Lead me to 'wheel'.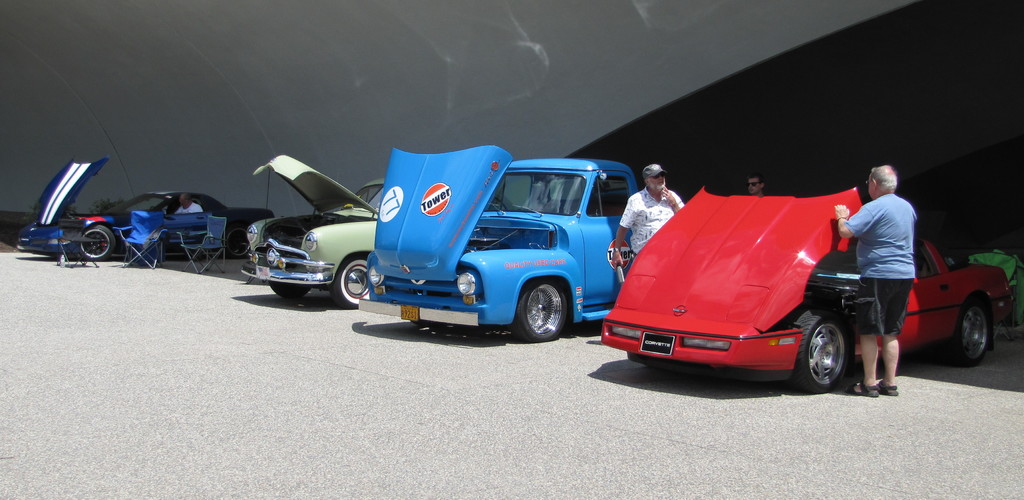
Lead to BBox(80, 228, 119, 263).
